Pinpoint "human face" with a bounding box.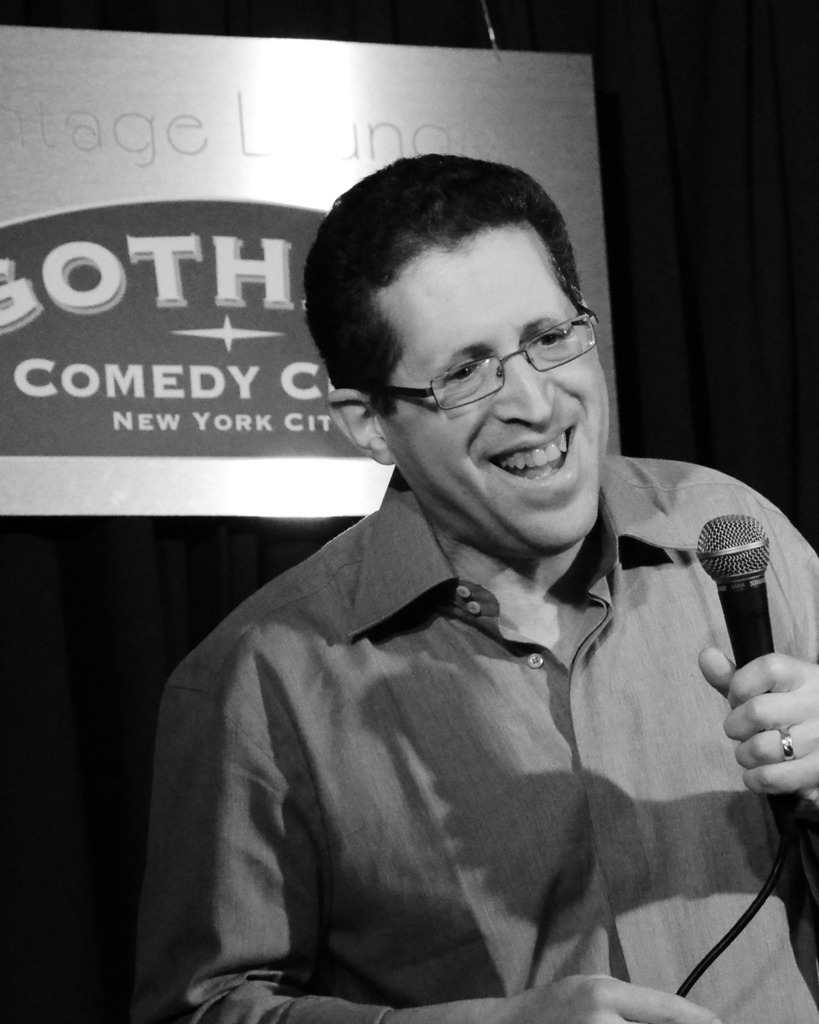
374,240,605,554.
